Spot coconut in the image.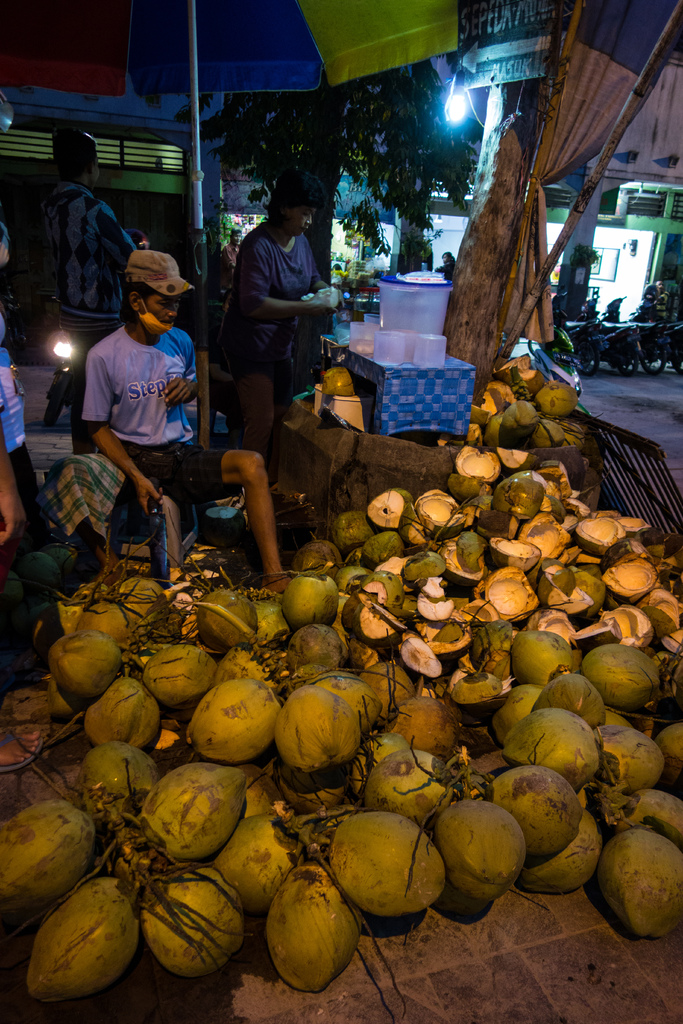
coconut found at pyautogui.locateOnScreen(321, 368, 365, 396).
